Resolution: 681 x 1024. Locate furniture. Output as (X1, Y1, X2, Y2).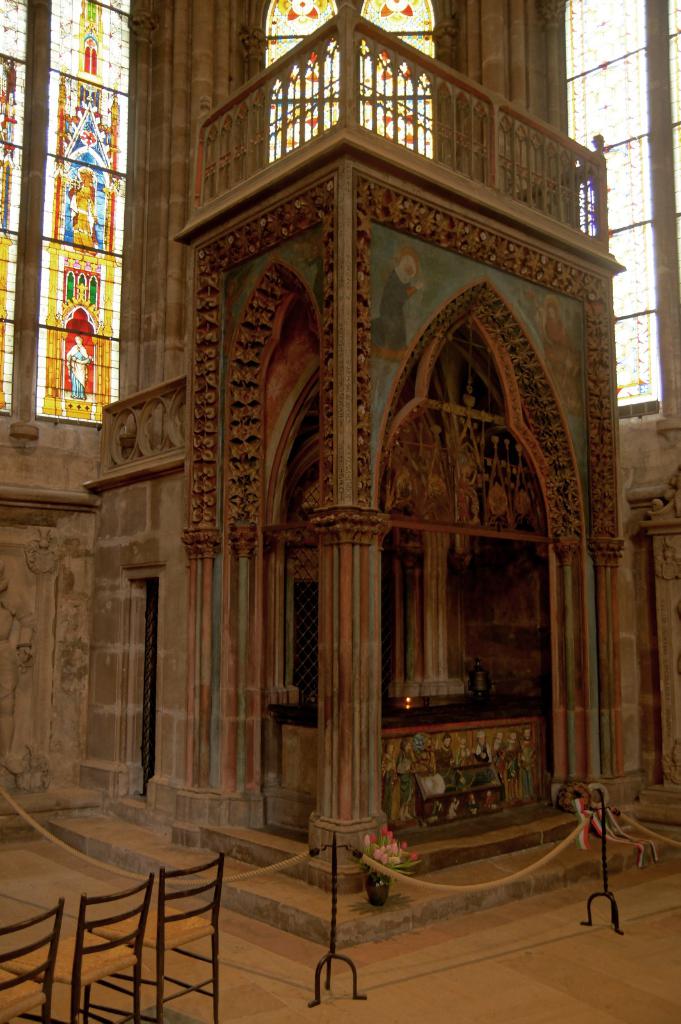
(0, 903, 67, 1020).
